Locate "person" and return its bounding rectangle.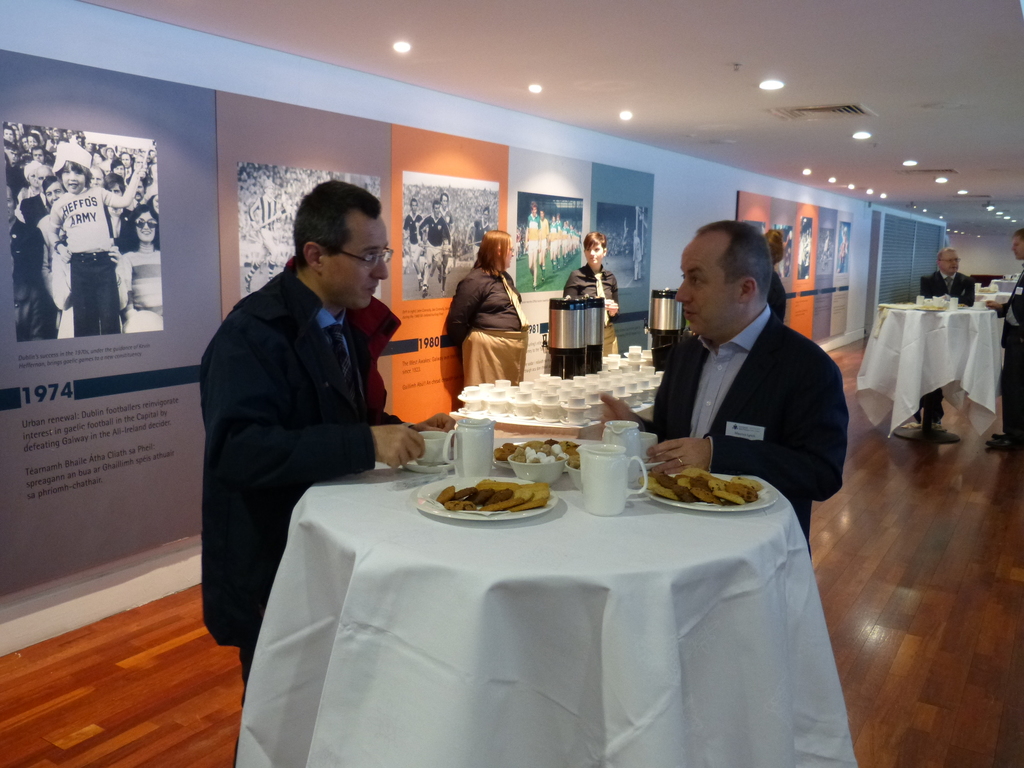
rect(418, 198, 451, 298).
